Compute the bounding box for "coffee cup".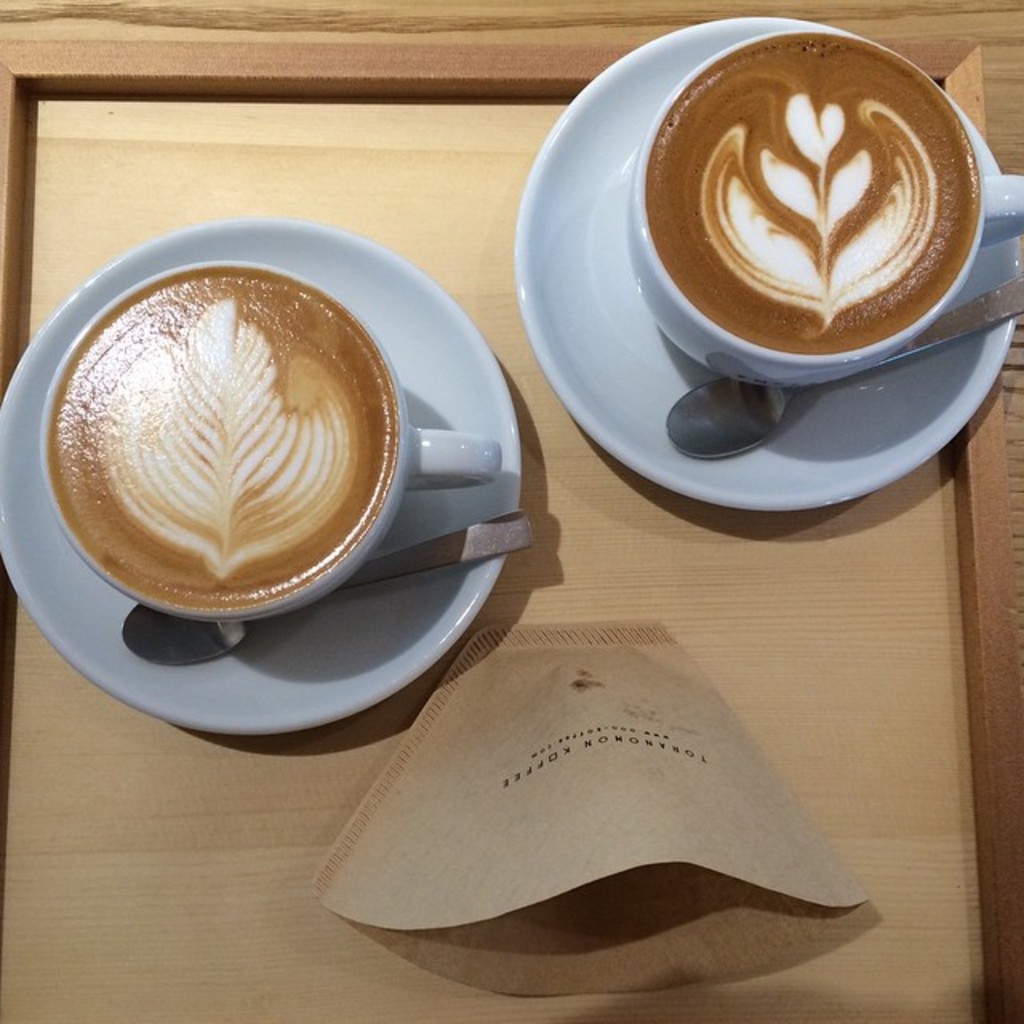
pyautogui.locateOnScreen(624, 27, 1022, 395).
